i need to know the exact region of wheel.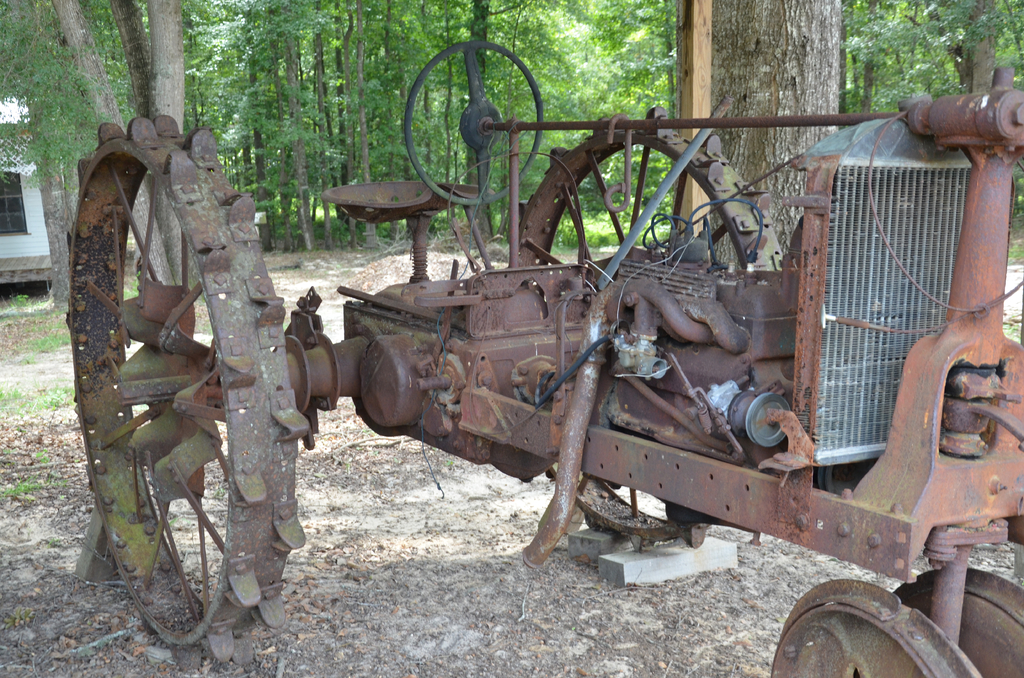
Region: bbox=[767, 581, 983, 677].
